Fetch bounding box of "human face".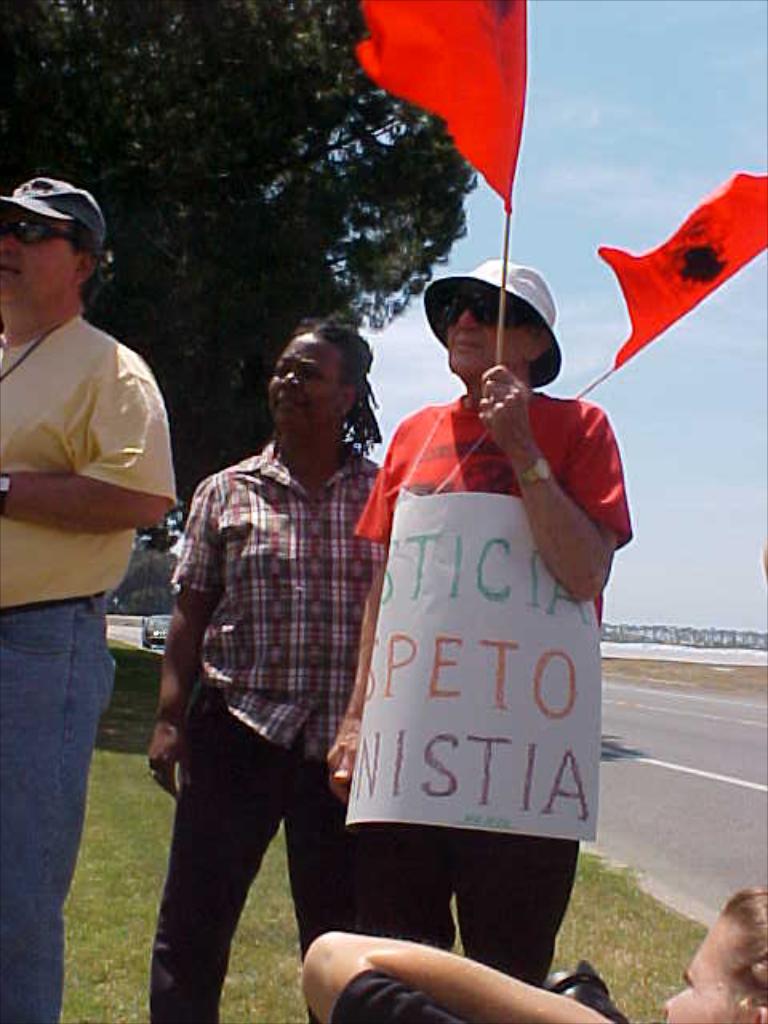
Bbox: (left=267, top=334, right=333, bottom=435).
